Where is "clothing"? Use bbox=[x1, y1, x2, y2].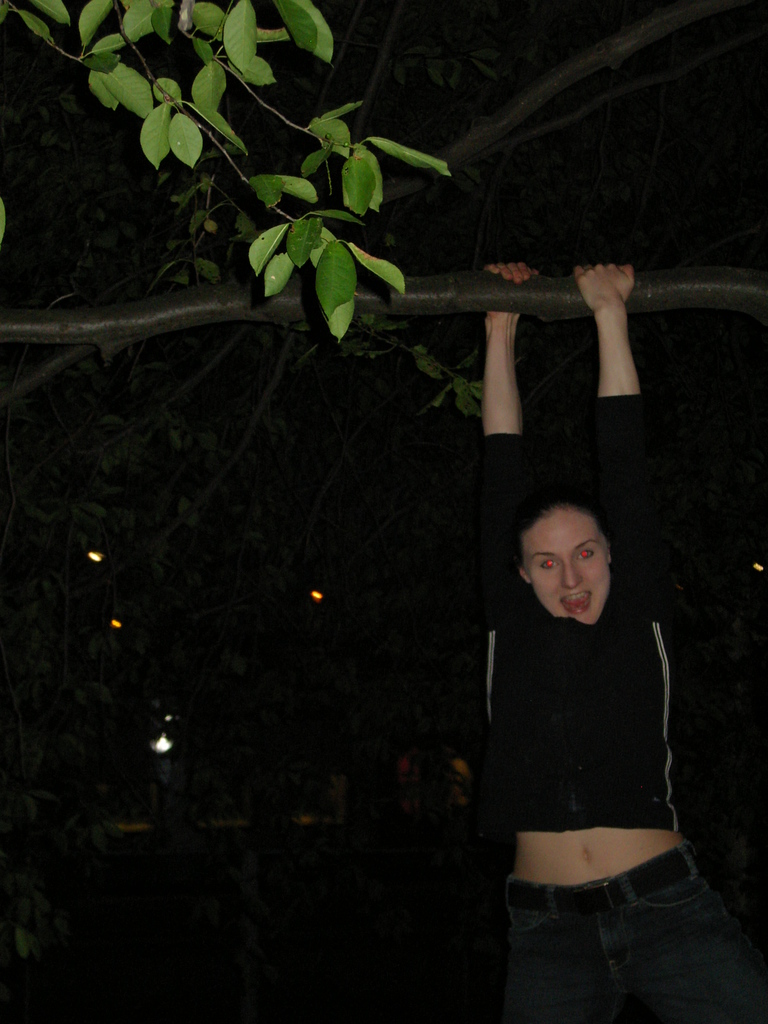
bbox=[475, 393, 762, 1023].
